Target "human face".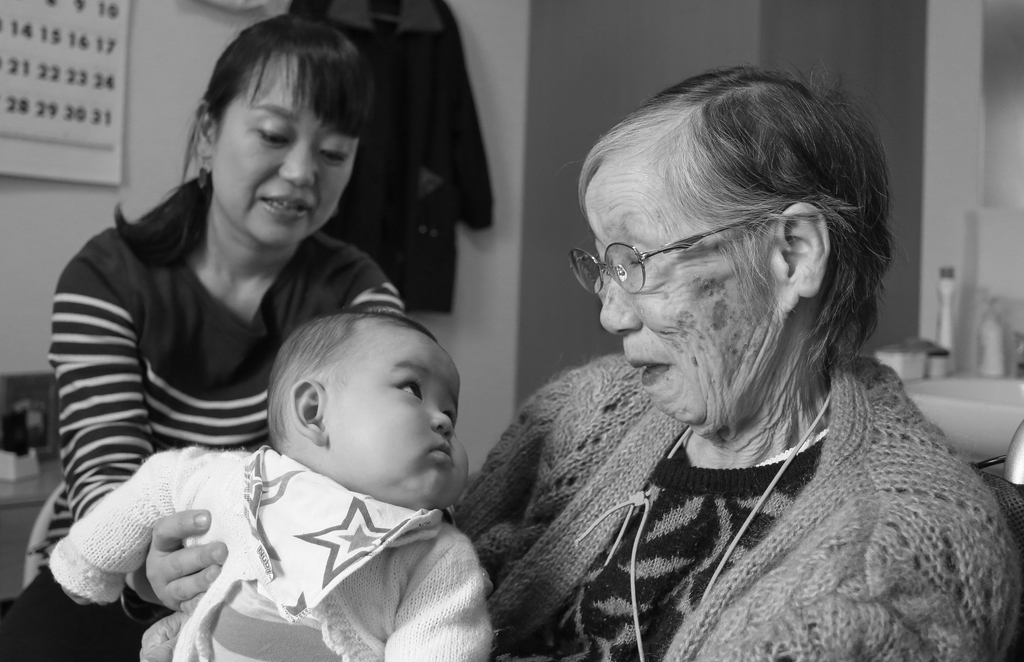
Target region: (x1=225, y1=56, x2=358, y2=247).
